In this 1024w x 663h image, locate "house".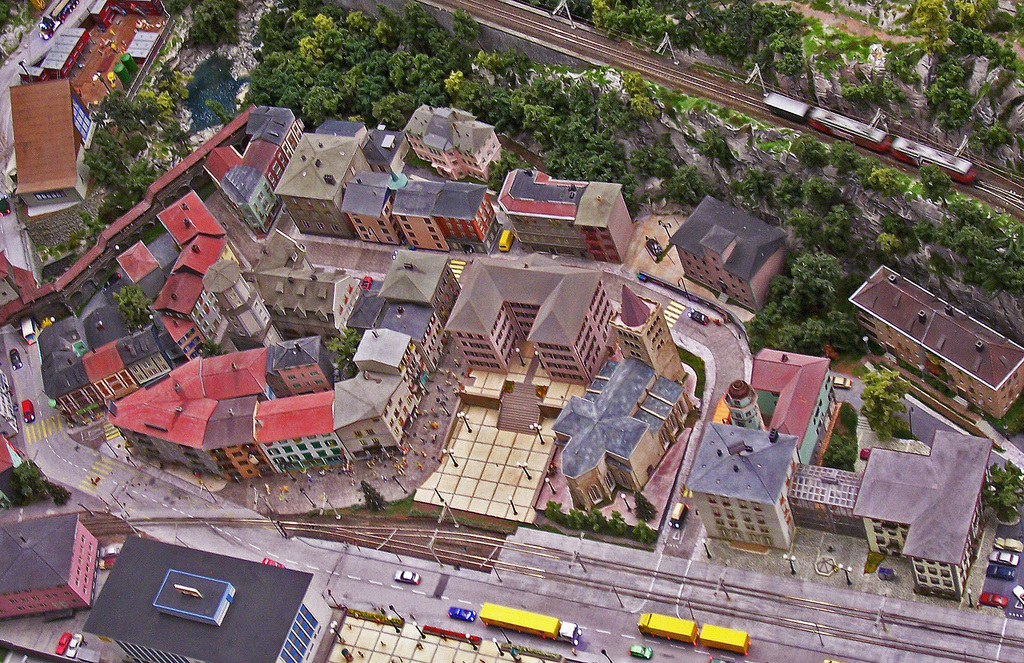
Bounding box: 847 263 1023 418.
